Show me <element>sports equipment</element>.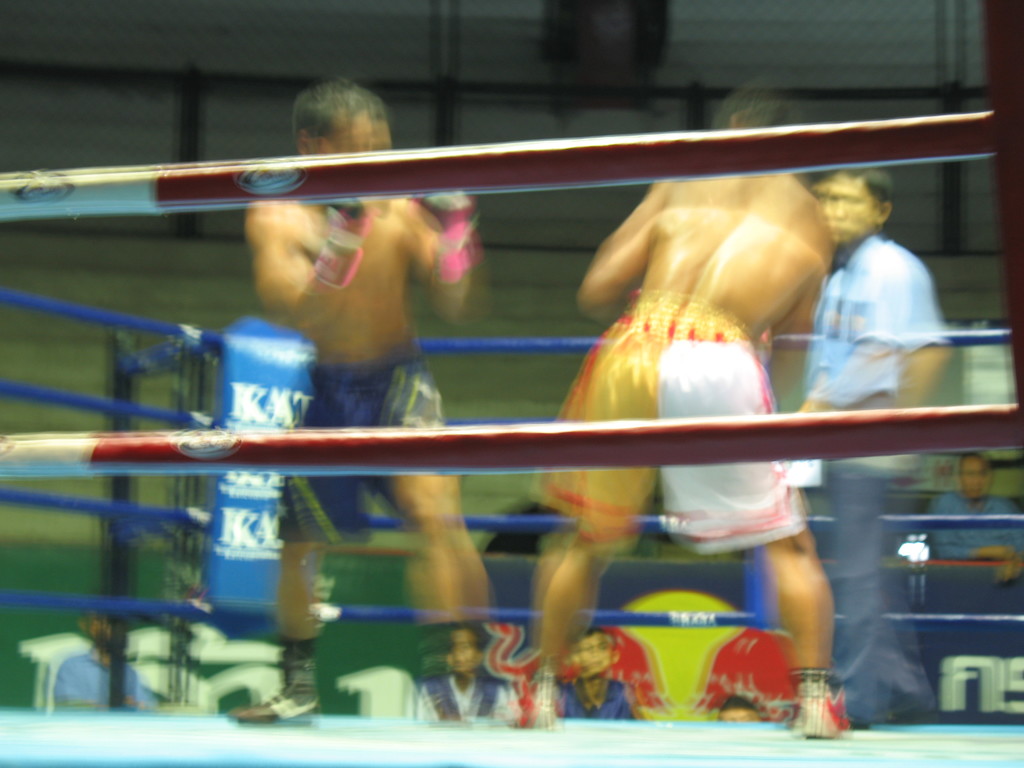
<element>sports equipment</element> is here: 784/668/851/739.
